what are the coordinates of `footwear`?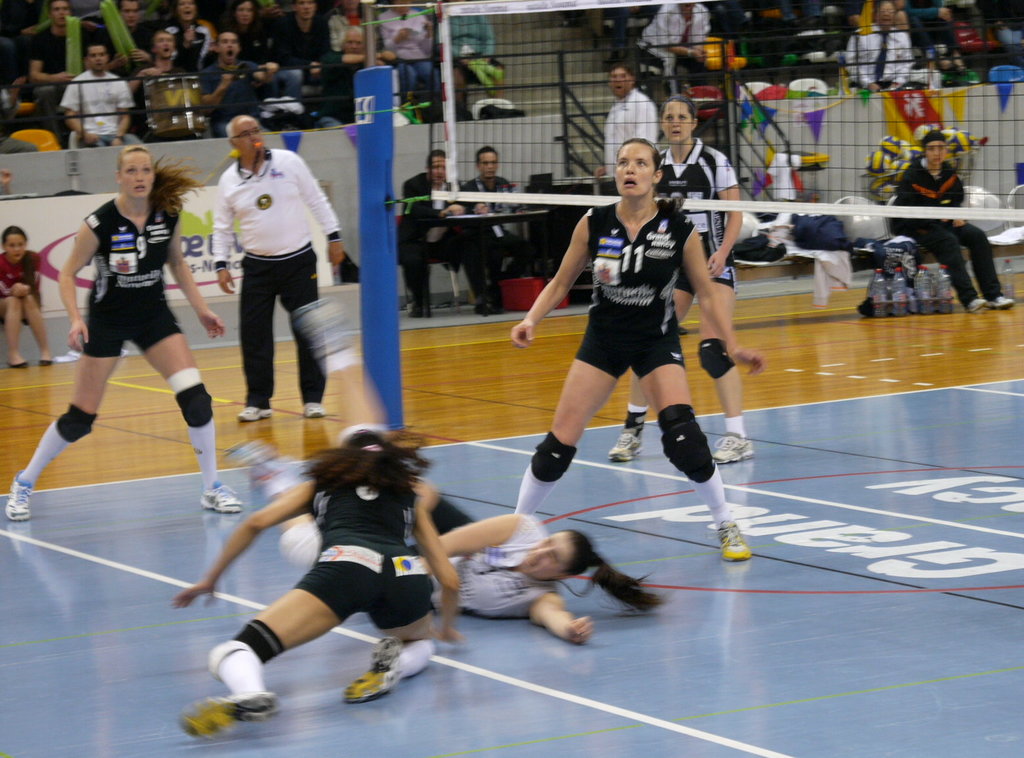
(left=990, top=296, right=1017, bottom=311).
